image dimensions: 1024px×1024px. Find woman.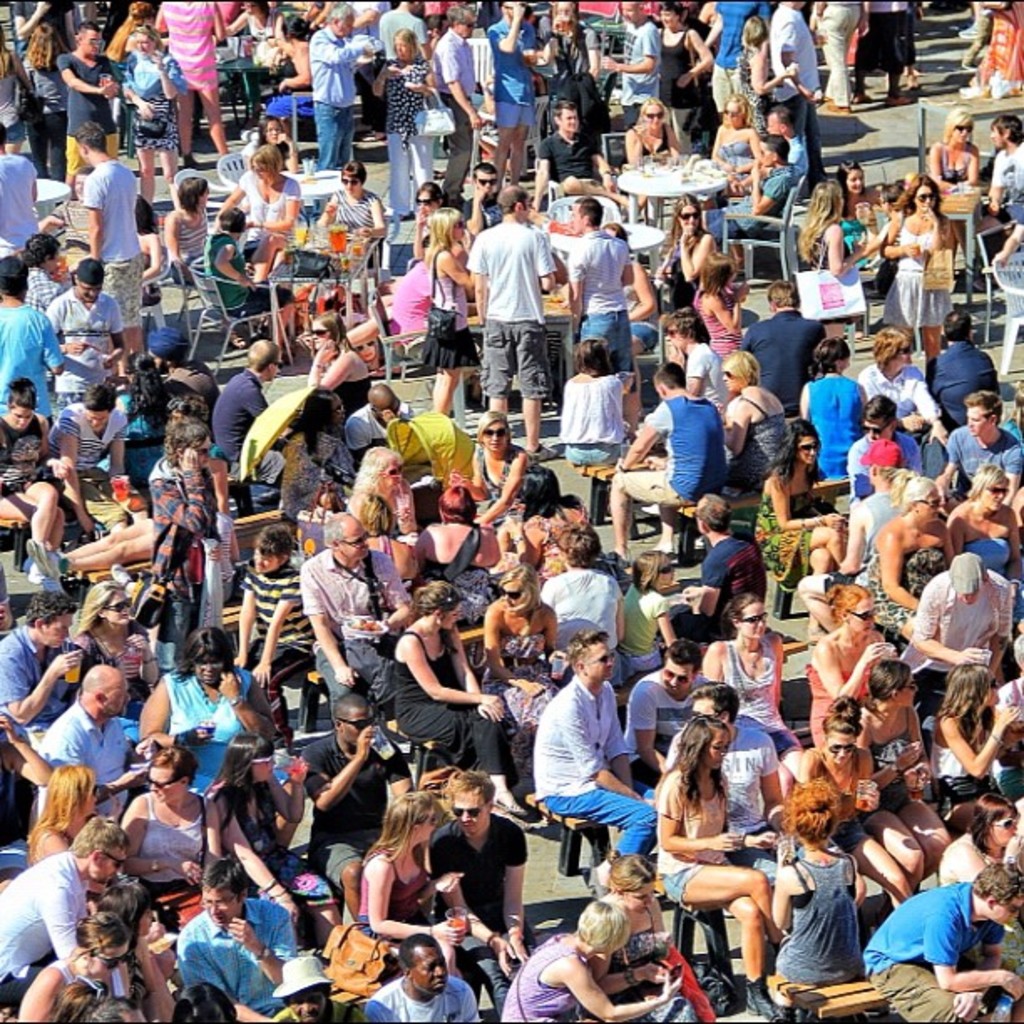
[left=929, top=102, right=982, bottom=192].
